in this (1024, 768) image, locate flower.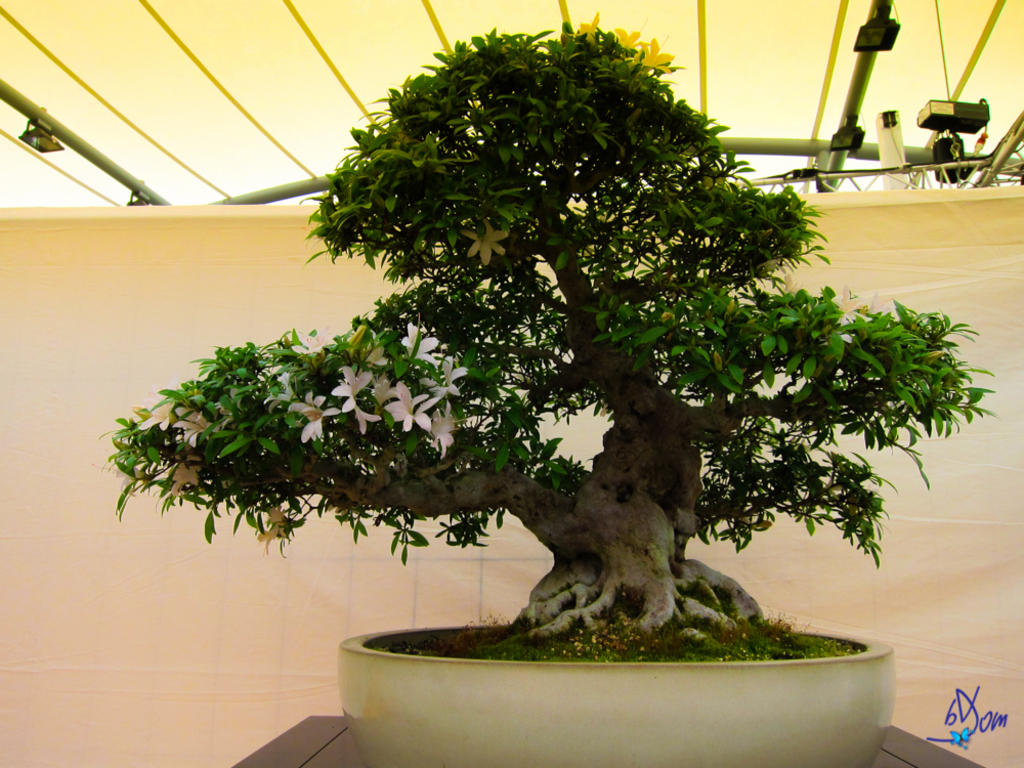
Bounding box: (347,326,390,367).
